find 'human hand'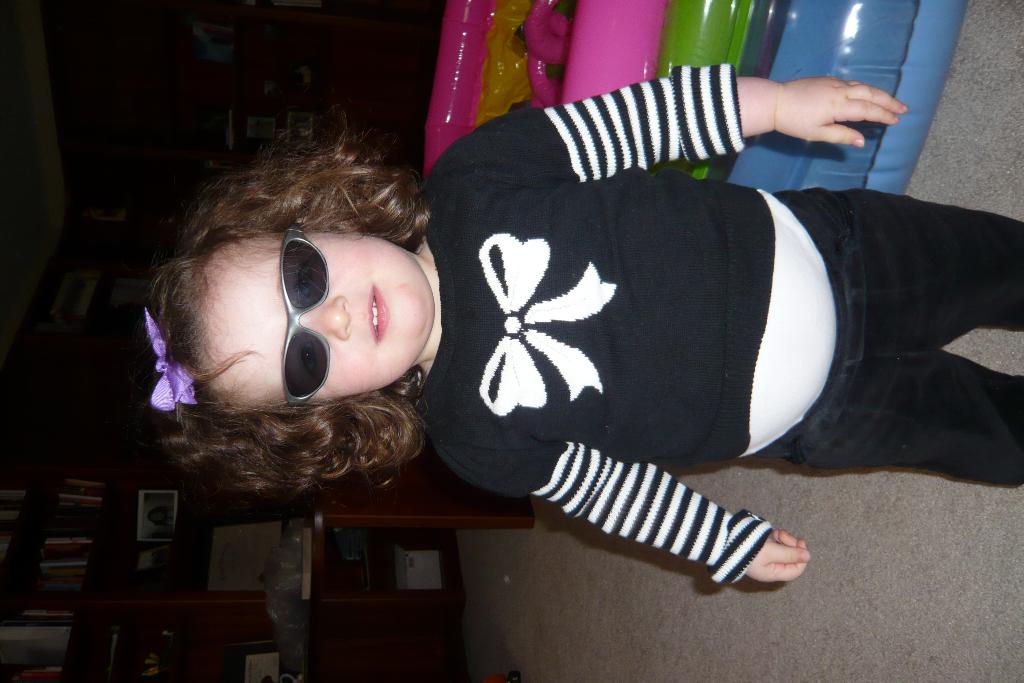
l=794, t=64, r=918, b=141
